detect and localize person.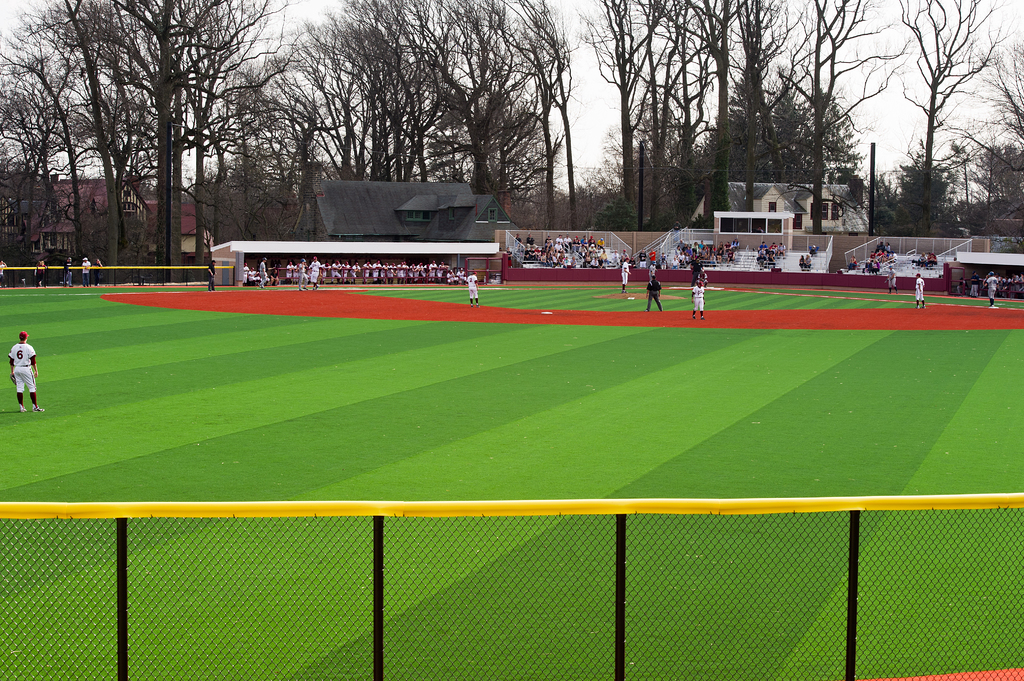
Localized at bbox=(76, 257, 95, 282).
